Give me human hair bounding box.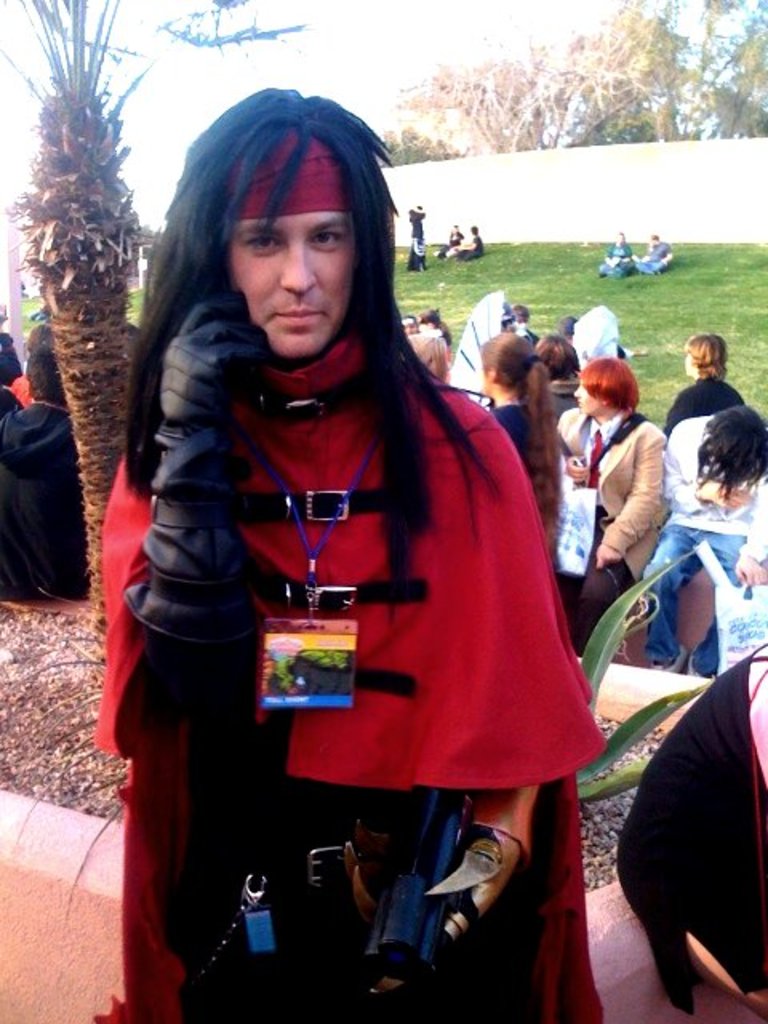
(left=24, top=342, right=64, bottom=411).
